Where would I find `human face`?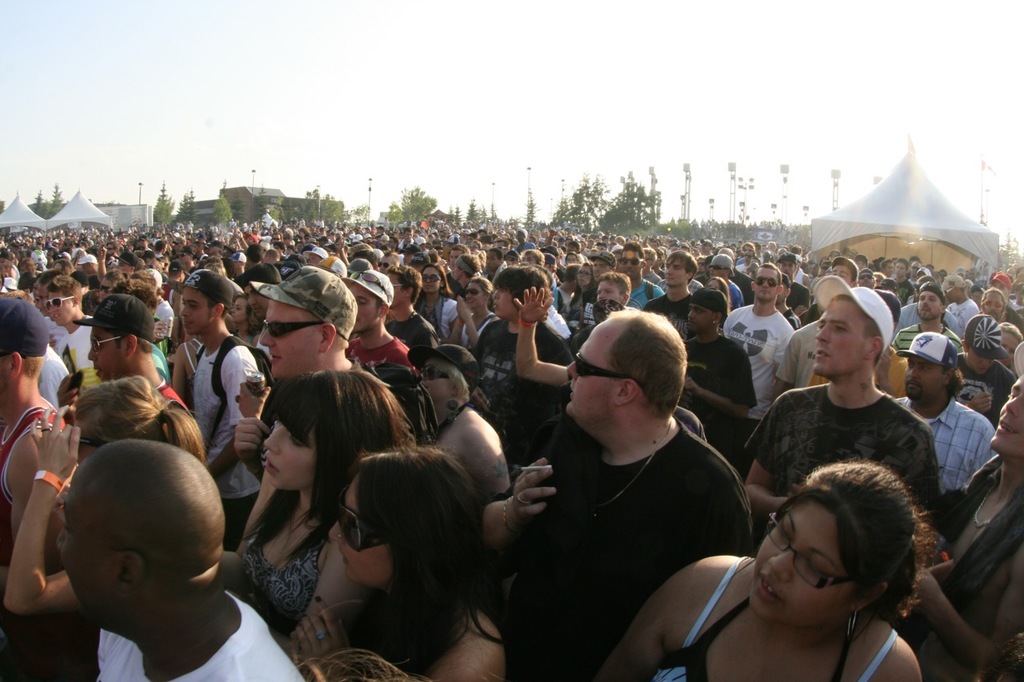
At region(454, 263, 461, 277).
